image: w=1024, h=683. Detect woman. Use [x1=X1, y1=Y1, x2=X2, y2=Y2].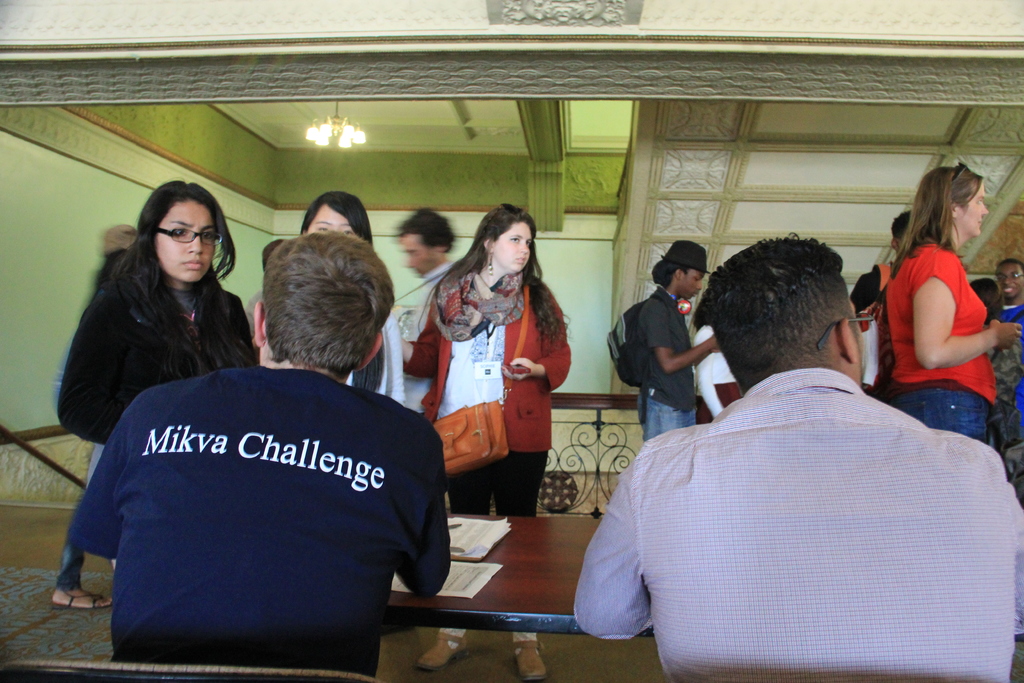
[x1=968, y1=281, x2=1023, y2=498].
